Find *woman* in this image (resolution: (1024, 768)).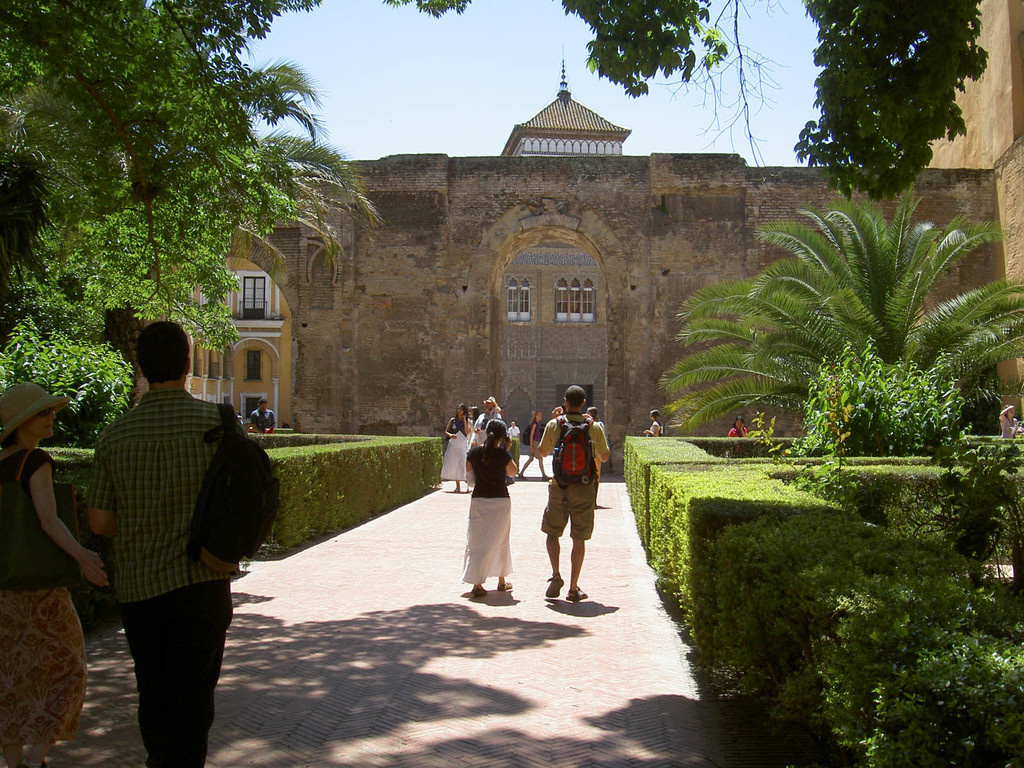
bbox=(437, 404, 474, 496).
